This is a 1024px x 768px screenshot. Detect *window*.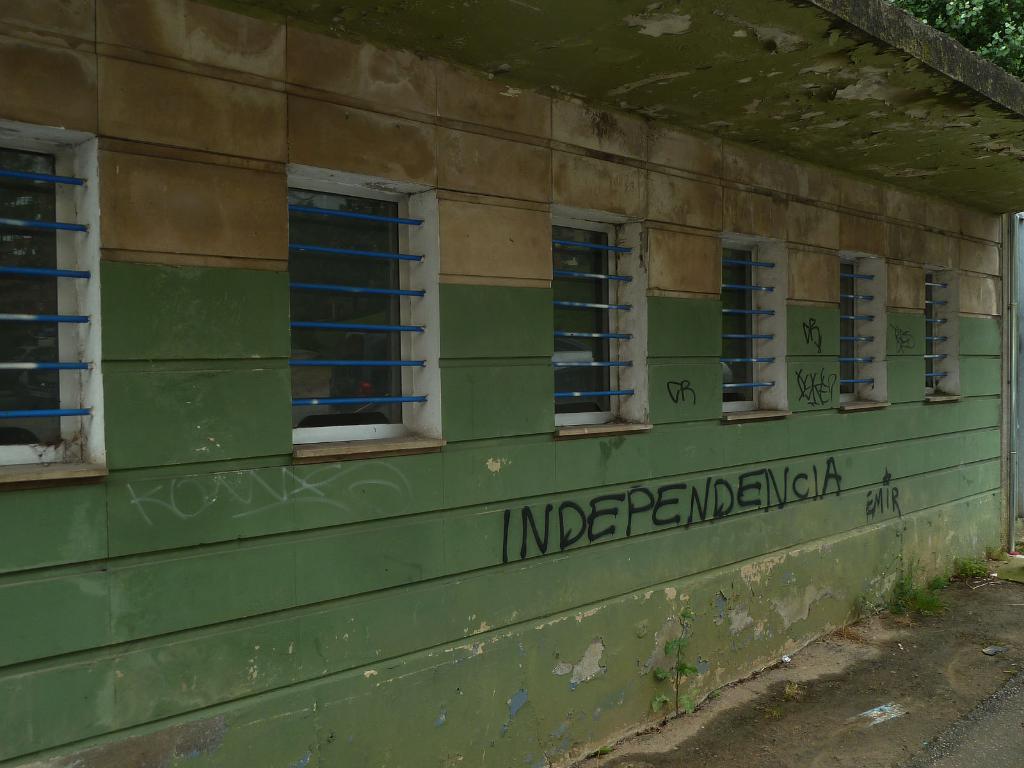
BBox(838, 262, 862, 403).
